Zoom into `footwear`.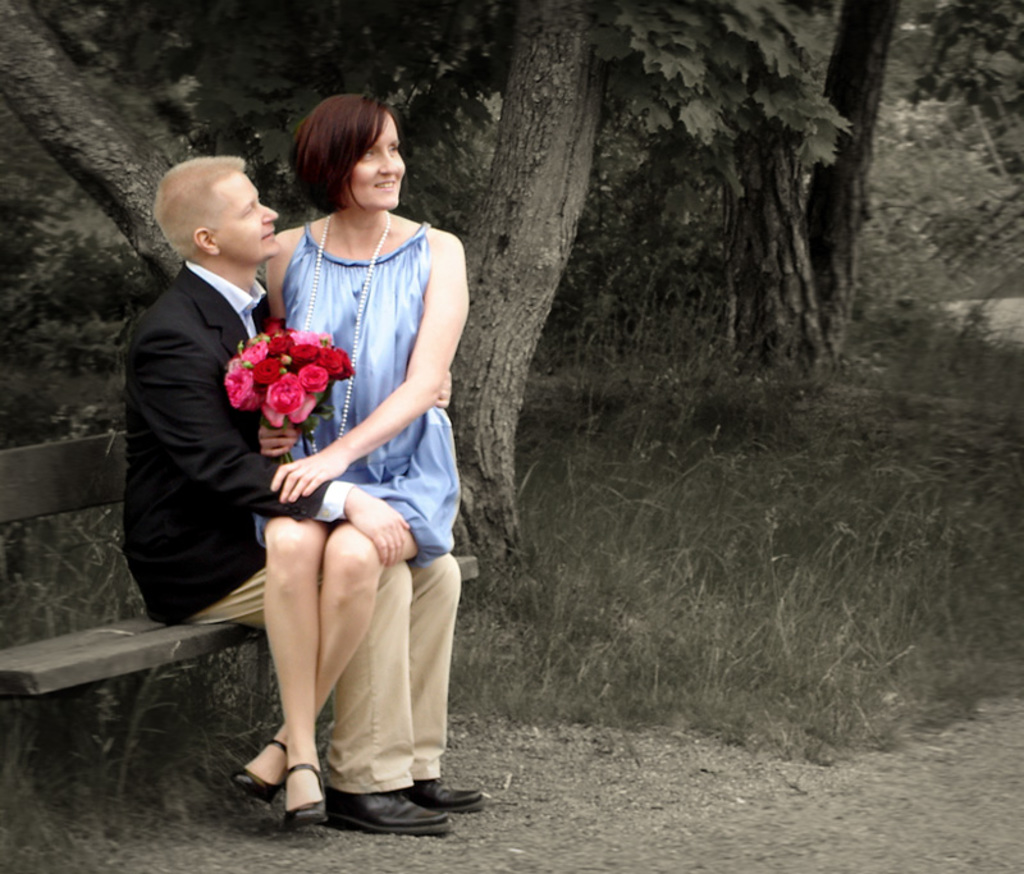
Zoom target: box=[410, 777, 481, 813].
